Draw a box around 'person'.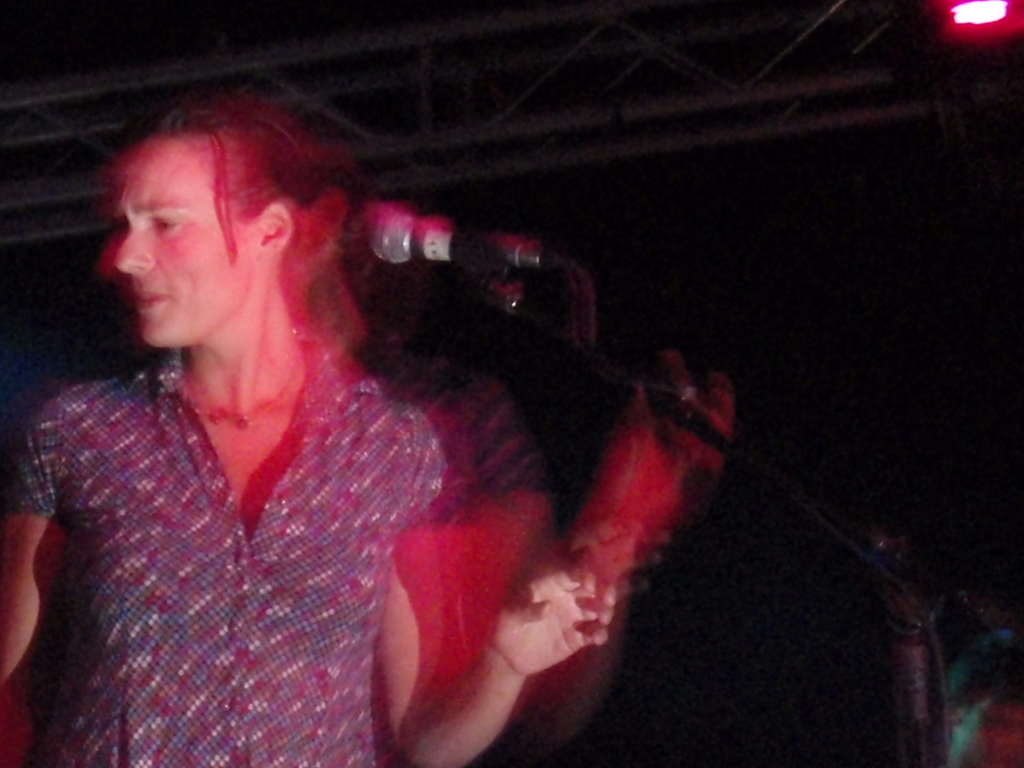
x1=25 y1=87 x2=640 y2=767.
